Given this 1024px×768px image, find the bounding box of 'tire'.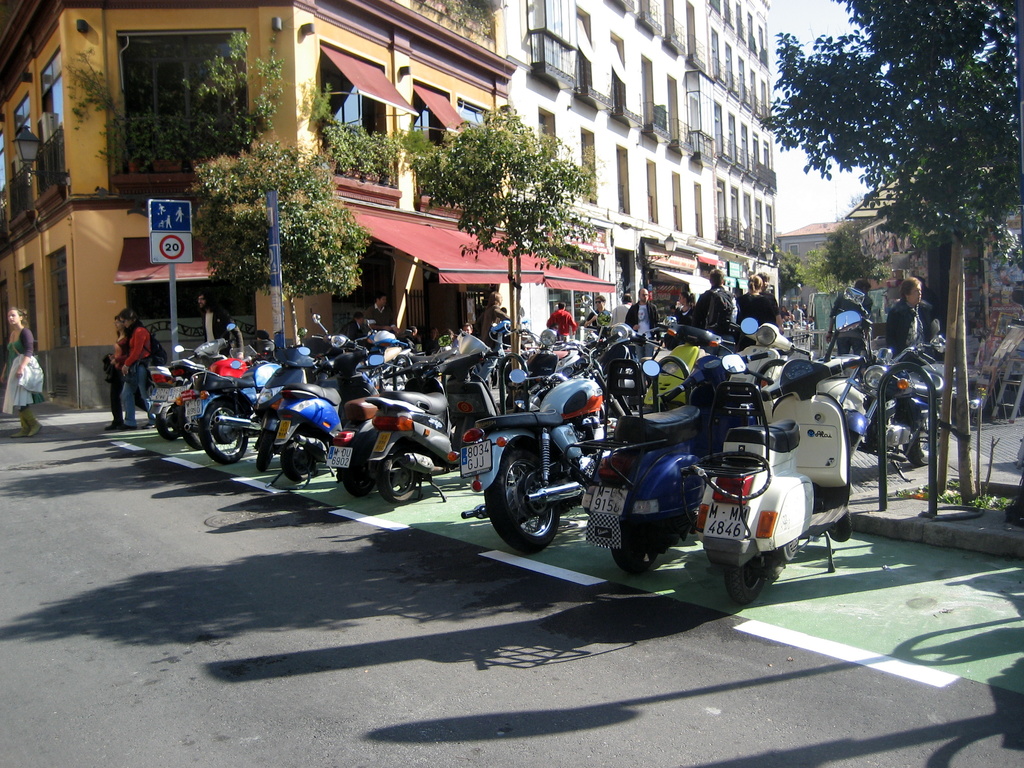
<region>246, 440, 273, 472</region>.
